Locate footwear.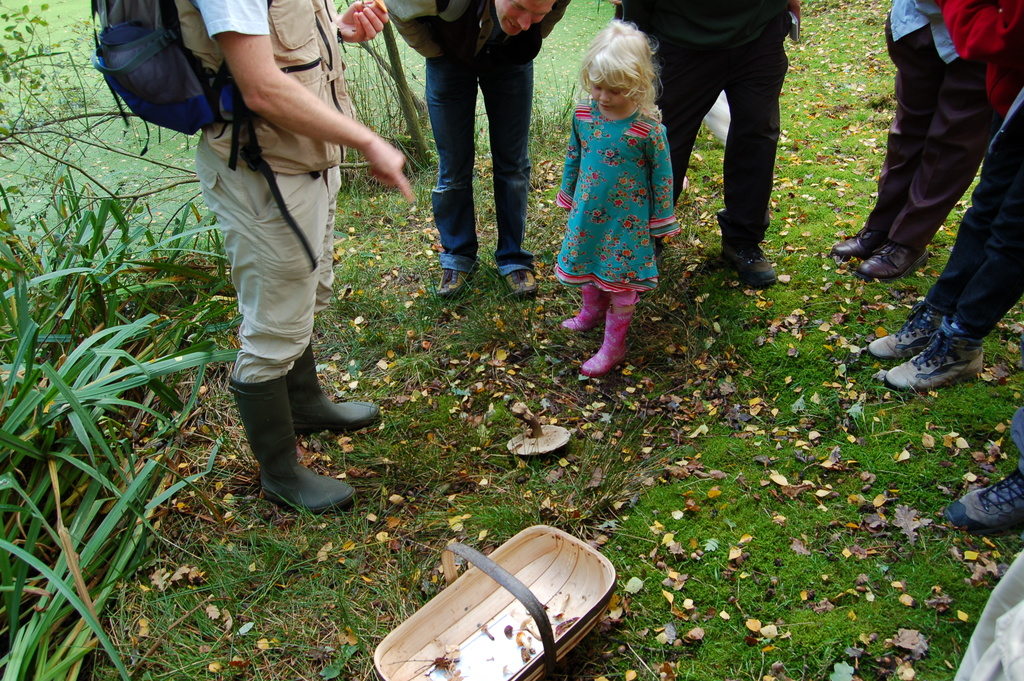
Bounding box: (x1=282, y1=347, x2=385, y2=440).
